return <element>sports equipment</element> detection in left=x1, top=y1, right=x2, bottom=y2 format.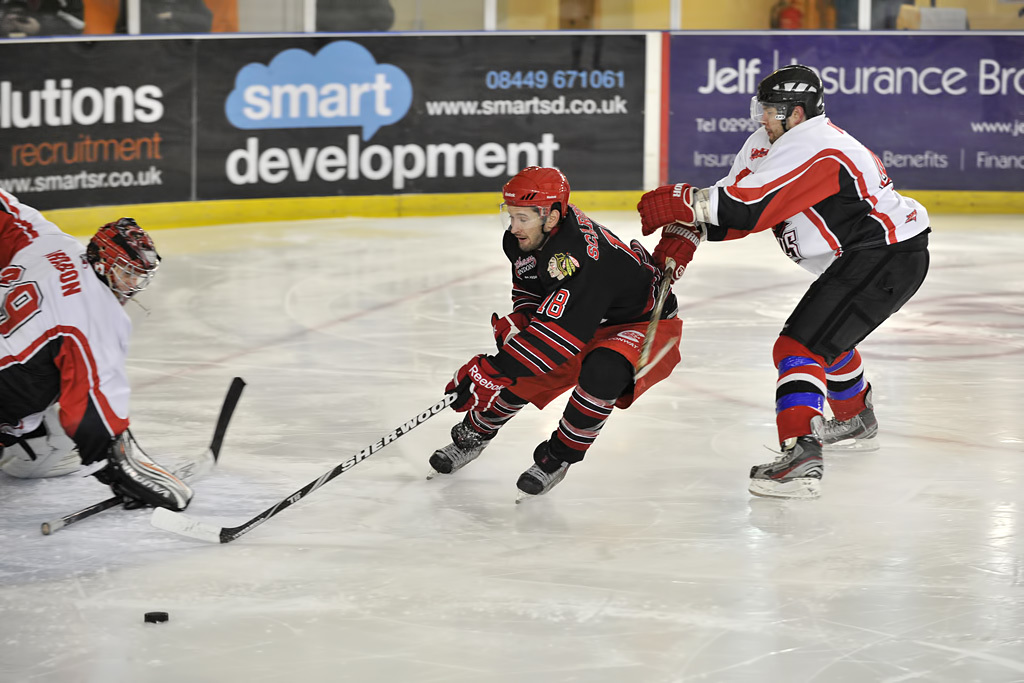
left=422, top=415, right=493, bottom=479.
